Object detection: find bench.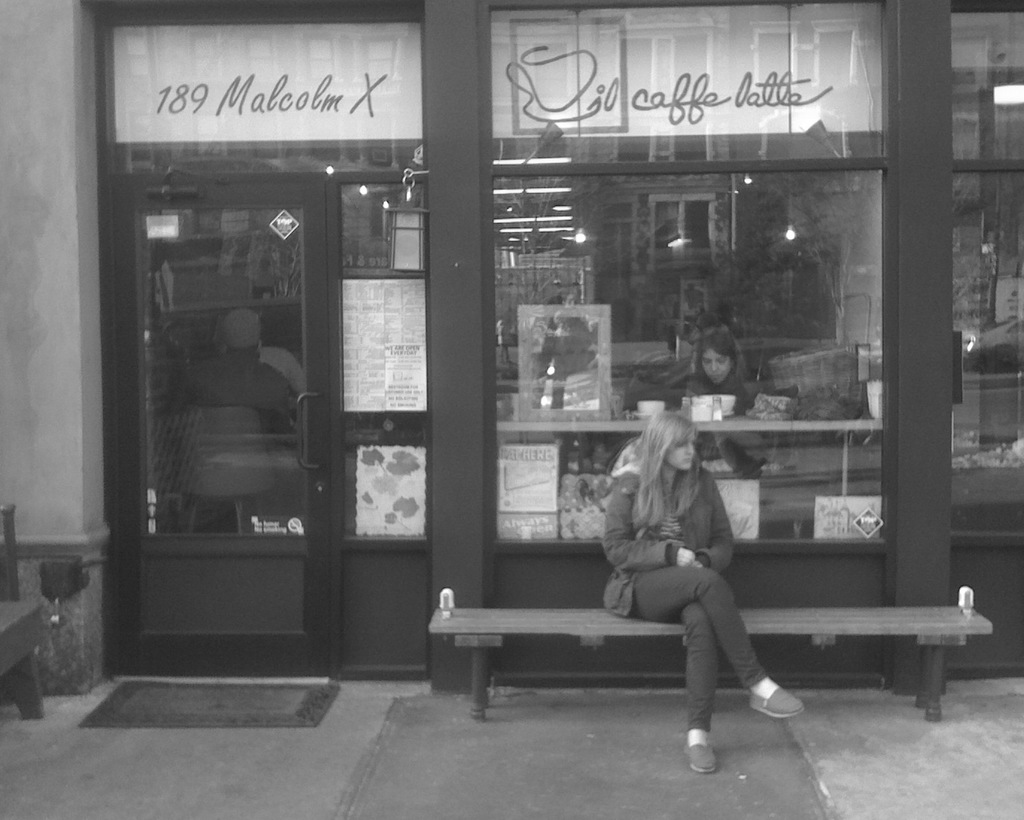
[428, 604, 991, 722].
